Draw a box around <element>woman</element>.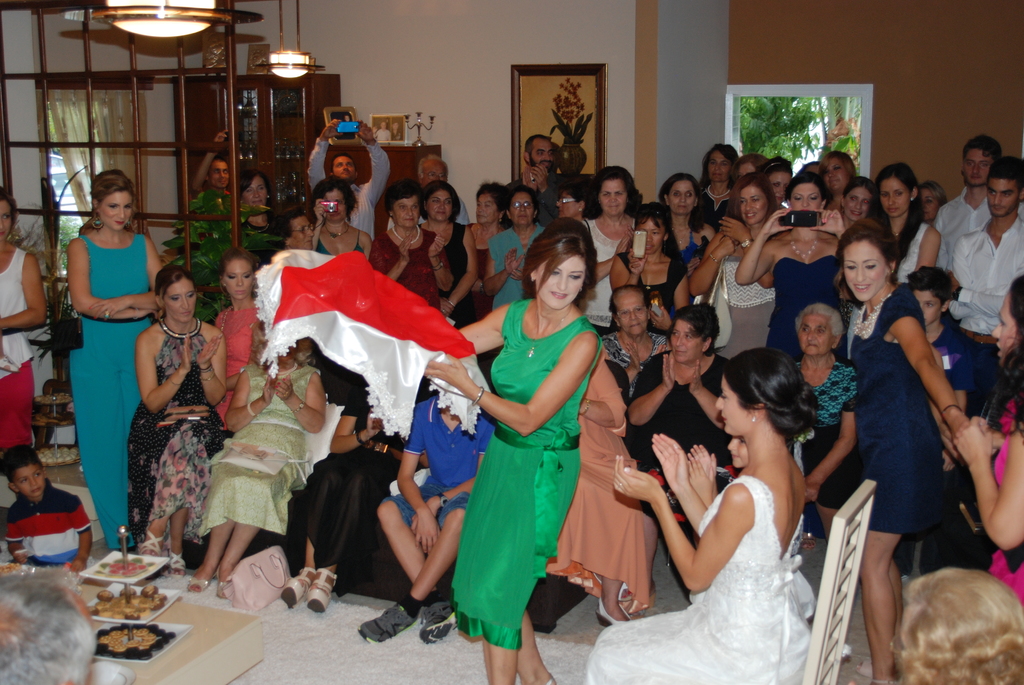
[733, 152, 771, 182].
